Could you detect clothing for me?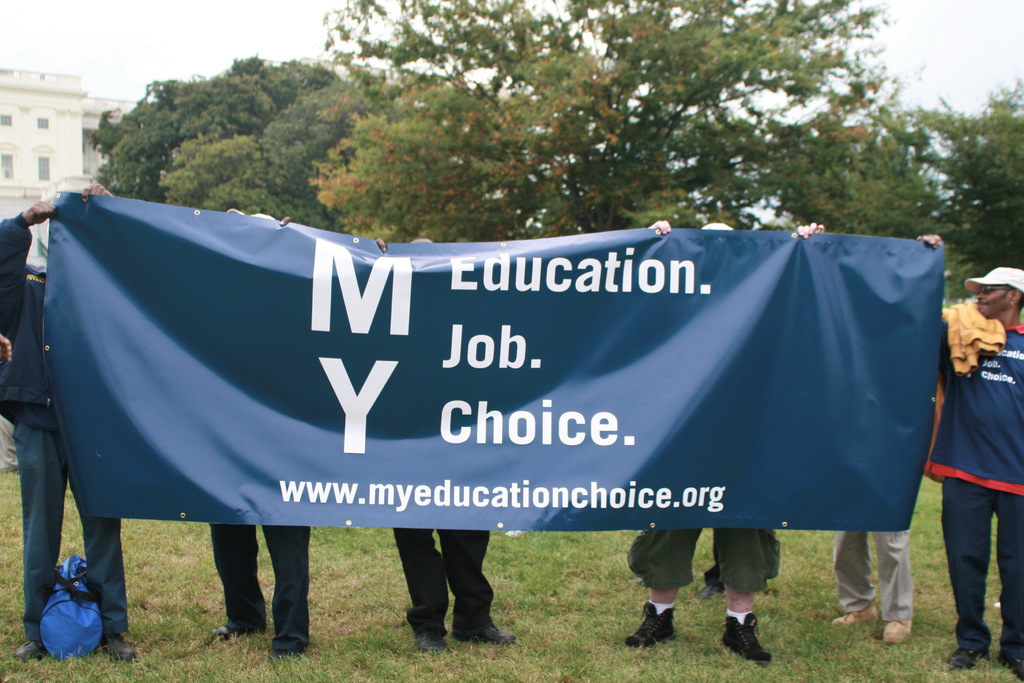
Detection result: locate(211, 525, 308, 649).
